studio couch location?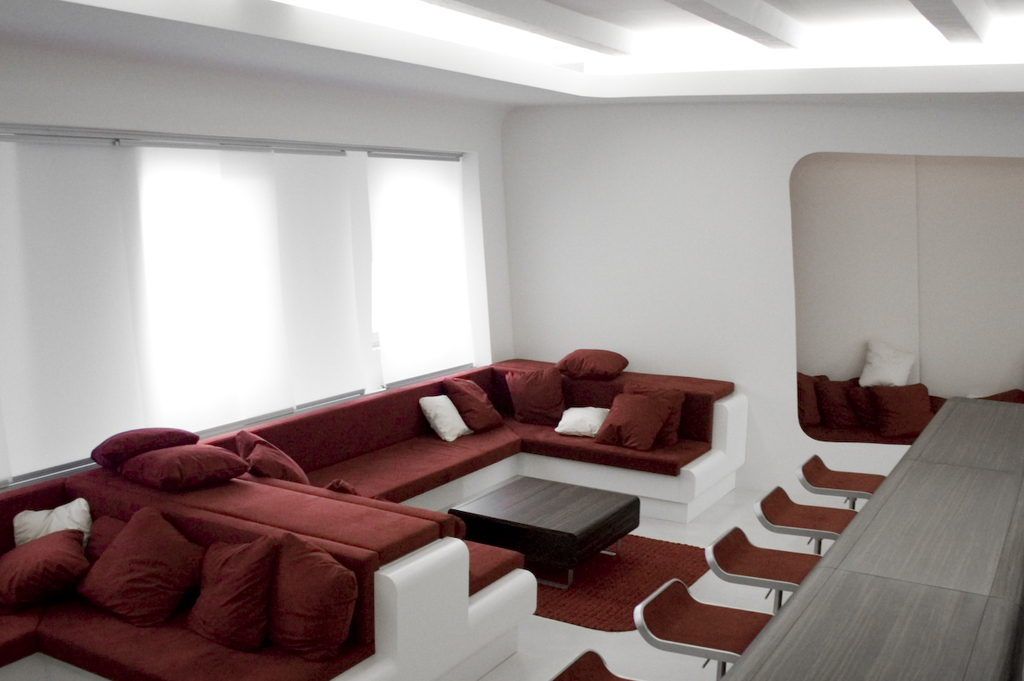
locate(0, 346, 753, 680)
